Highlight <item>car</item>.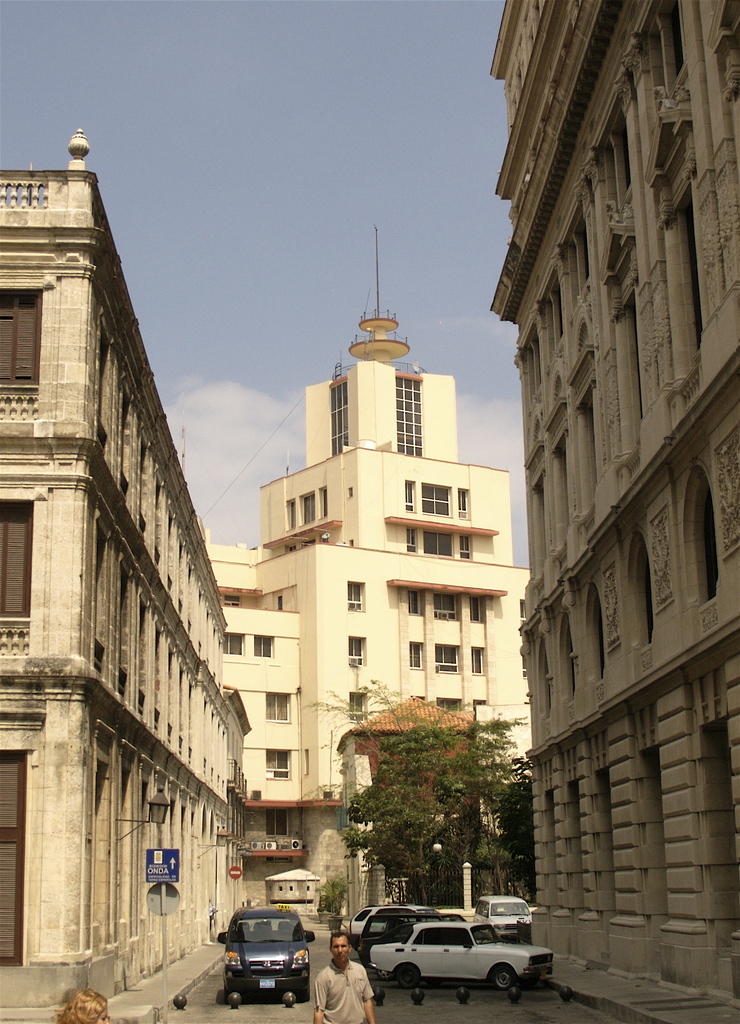
Highlighted region: Rect(346, 909, 454, 944).
